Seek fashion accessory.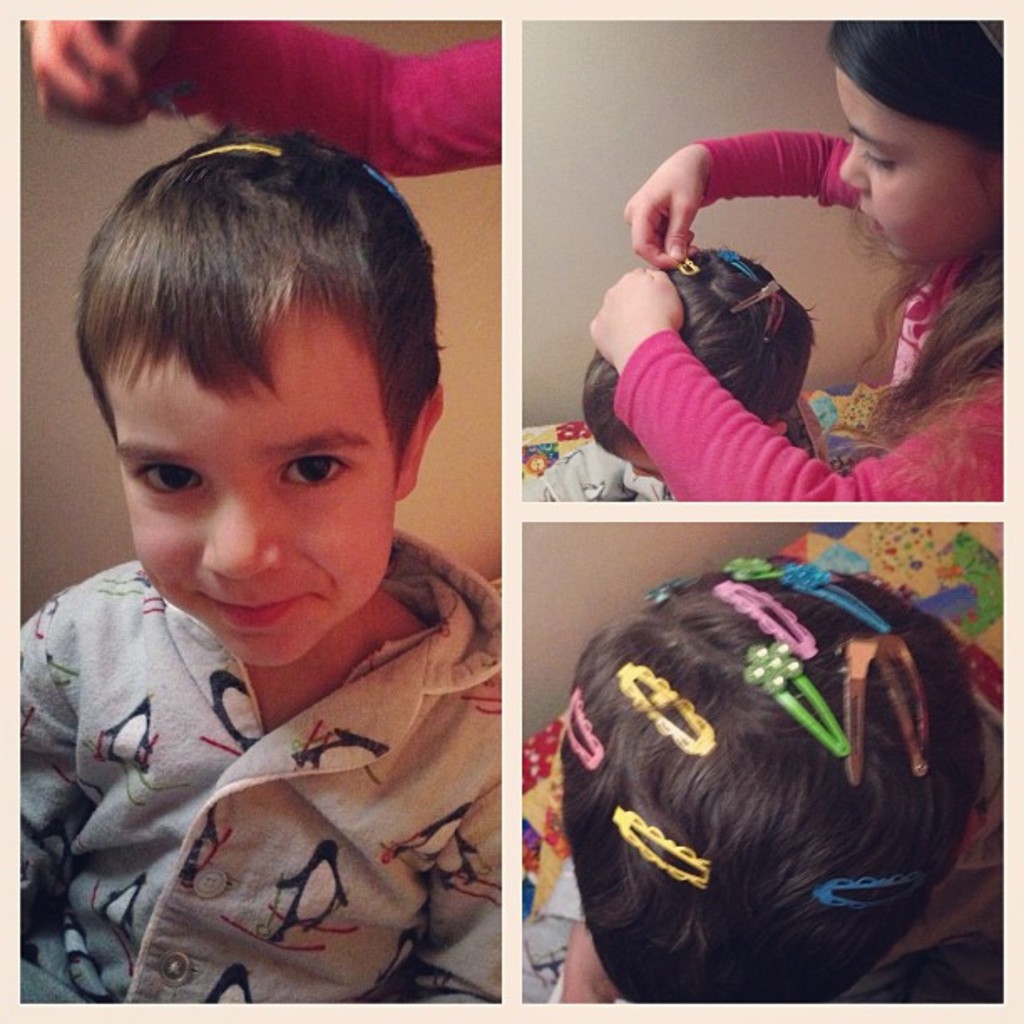
BBox(648, 567, 708, 602).
